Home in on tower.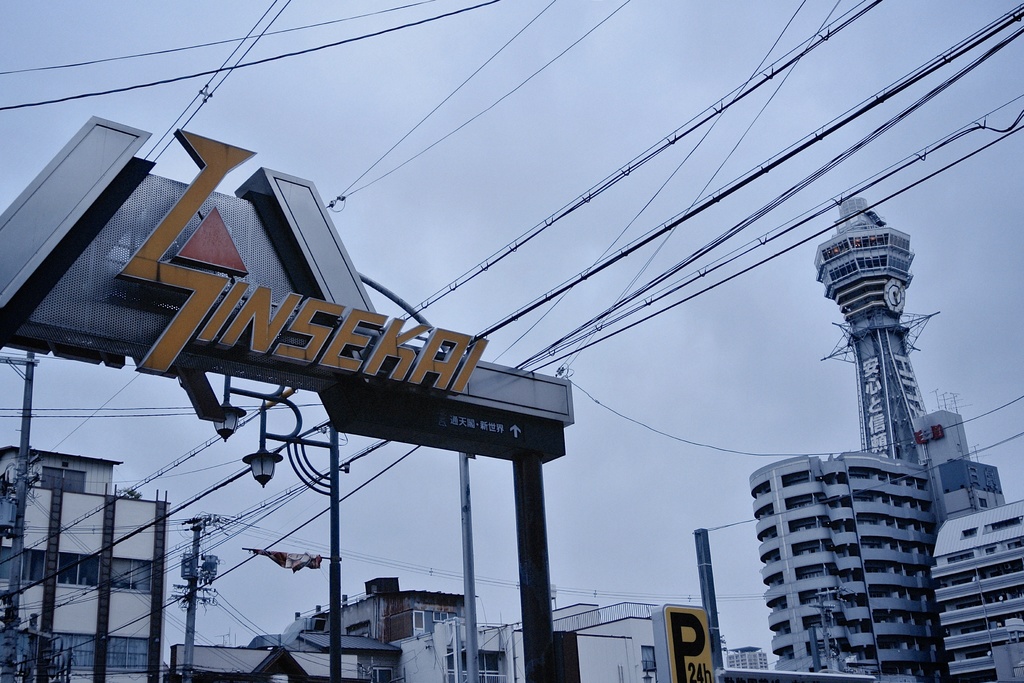
Homed in at <box>746,391,1007,682</box>.
